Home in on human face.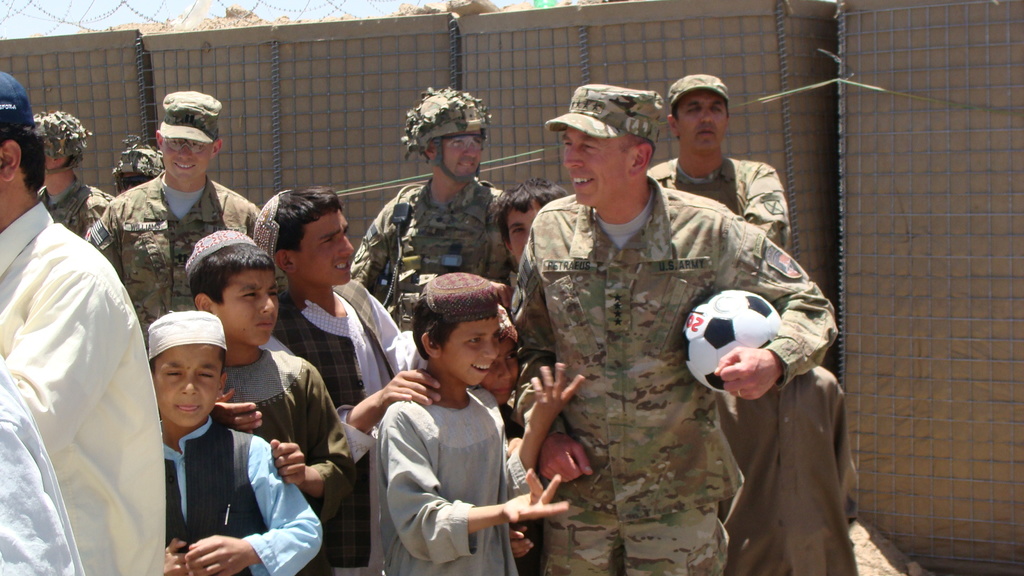
Homed in at detection(673, 86, 729, 150).
